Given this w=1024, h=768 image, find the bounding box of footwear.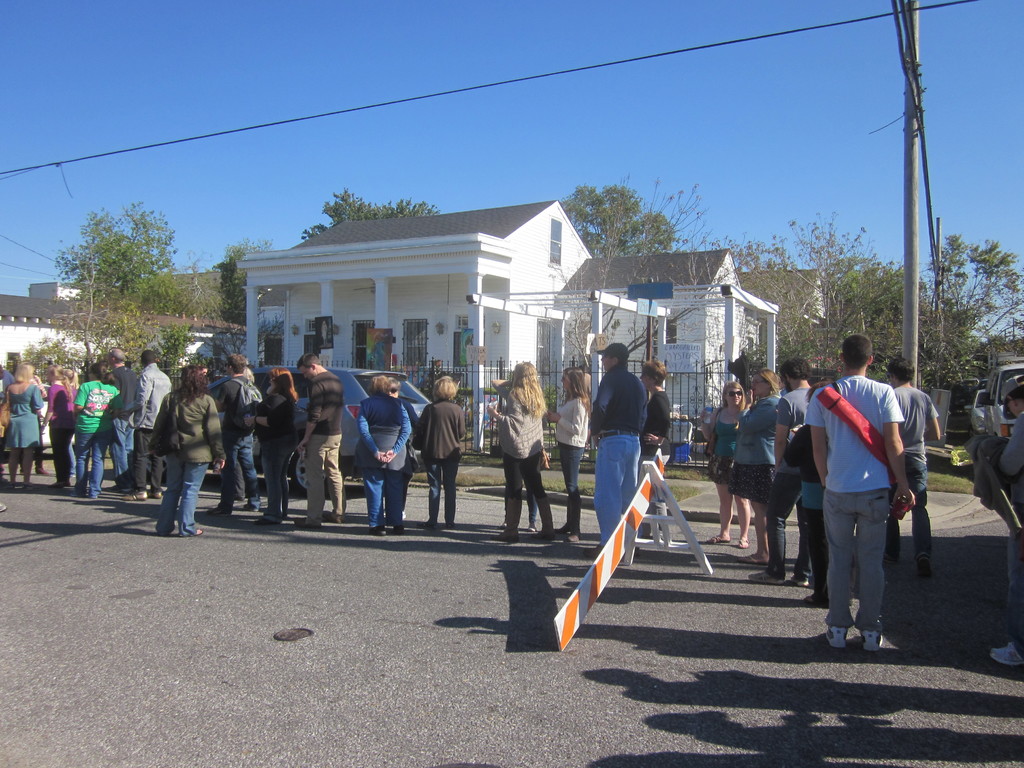
pyautogui.locateOnScreen(296, 516, 321, 532).
